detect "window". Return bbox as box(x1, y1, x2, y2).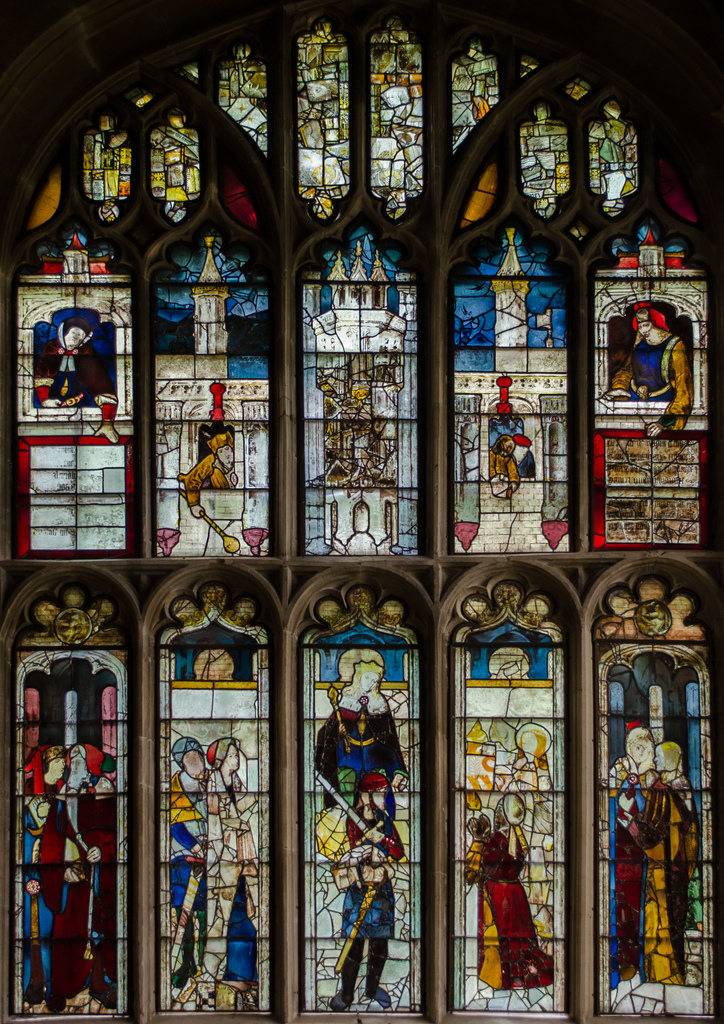
box(0, 0, 723, 1023).
